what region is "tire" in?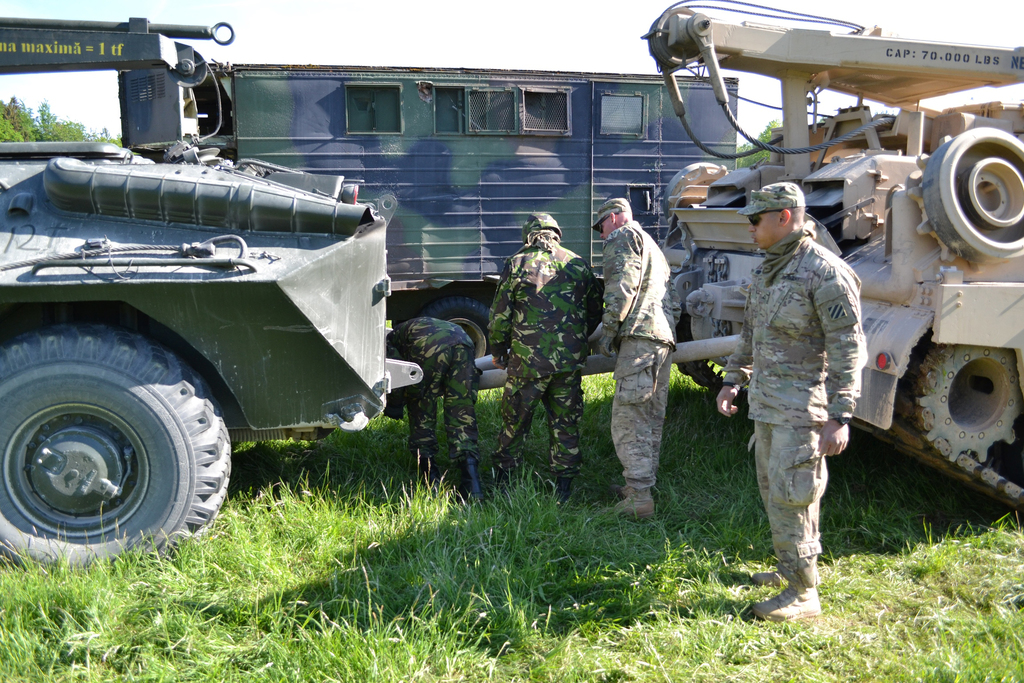
<box>0,313,238,570</box>.
